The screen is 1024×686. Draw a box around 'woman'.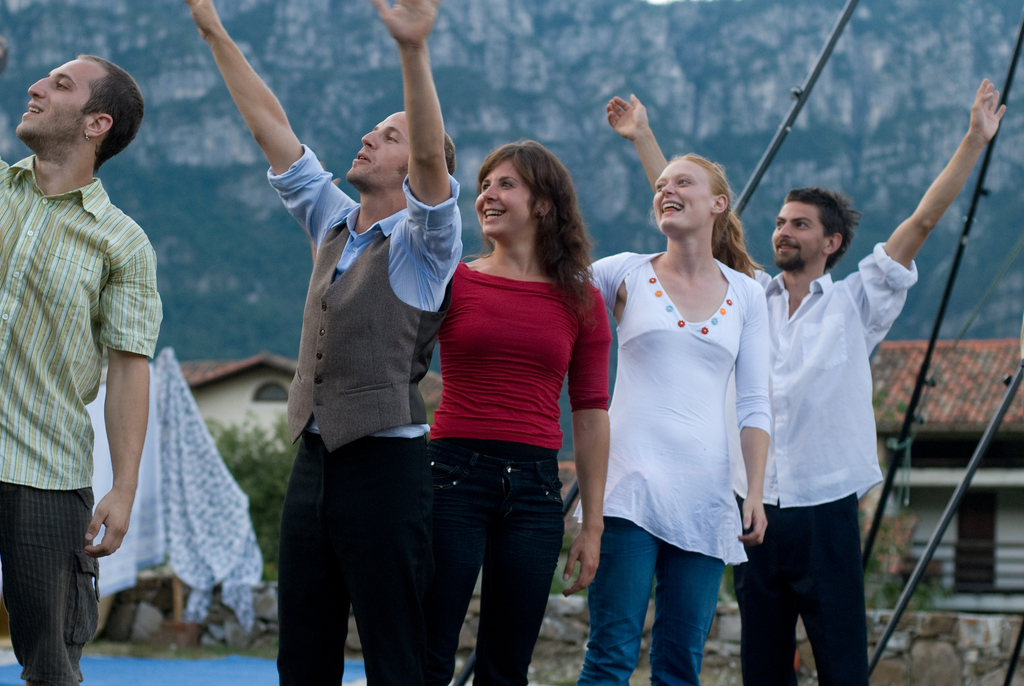
bbox(416, 139, 610, 685).
